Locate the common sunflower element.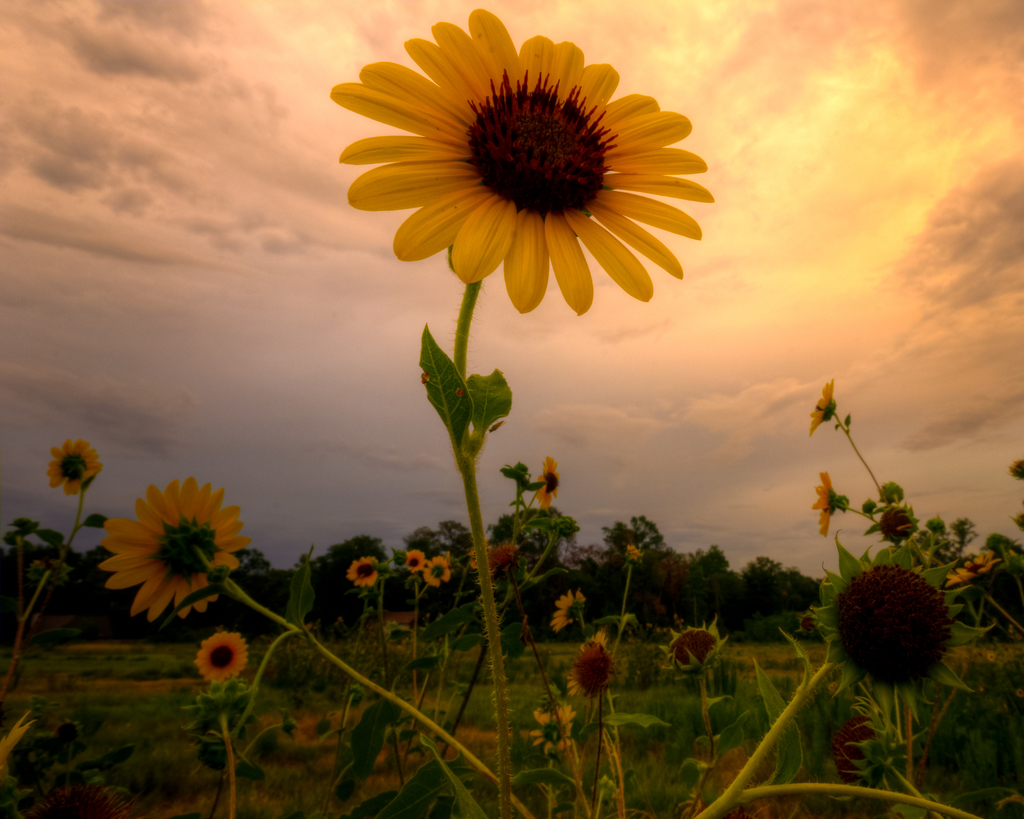
Element bbox: [811,473,853,536].
